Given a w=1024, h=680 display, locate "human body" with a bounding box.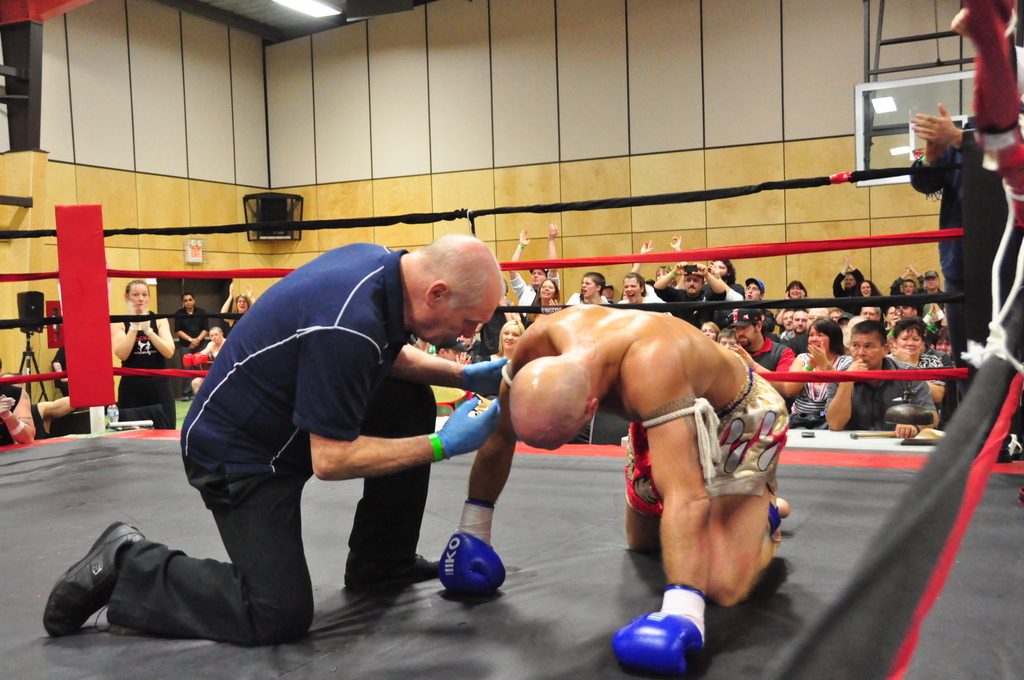
Located: [left=780, top=279, right=809, bottom=296].
